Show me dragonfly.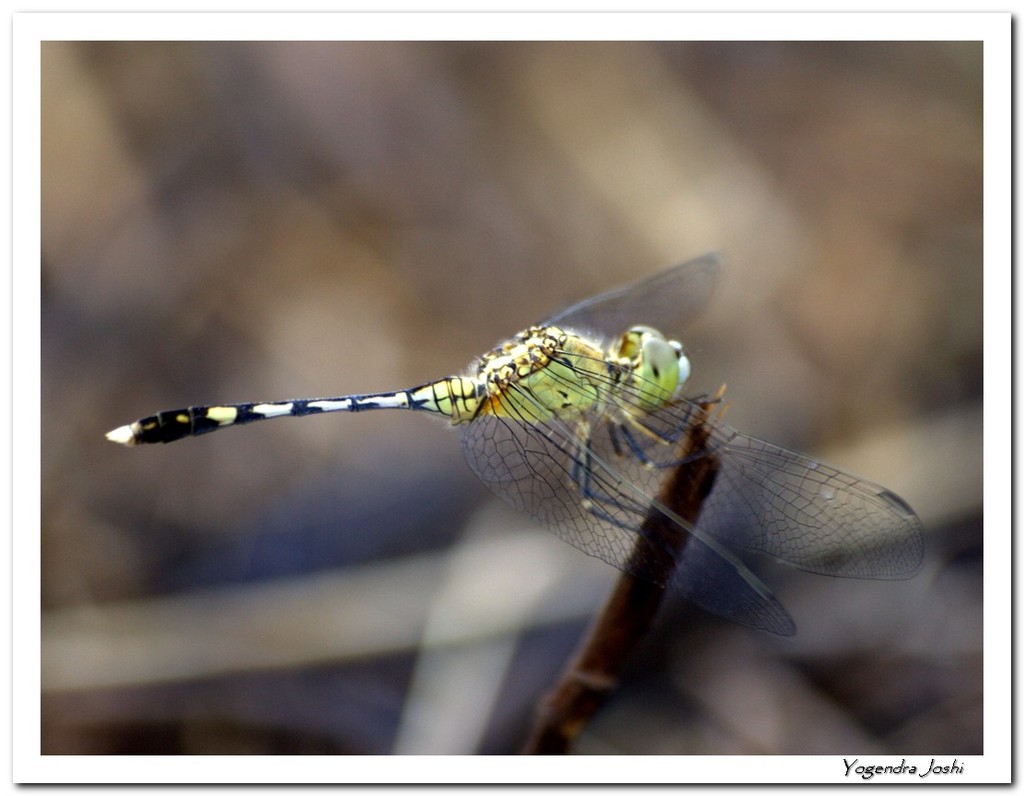
dragonfly is here: l=99, t=252, r=925, b=634.
